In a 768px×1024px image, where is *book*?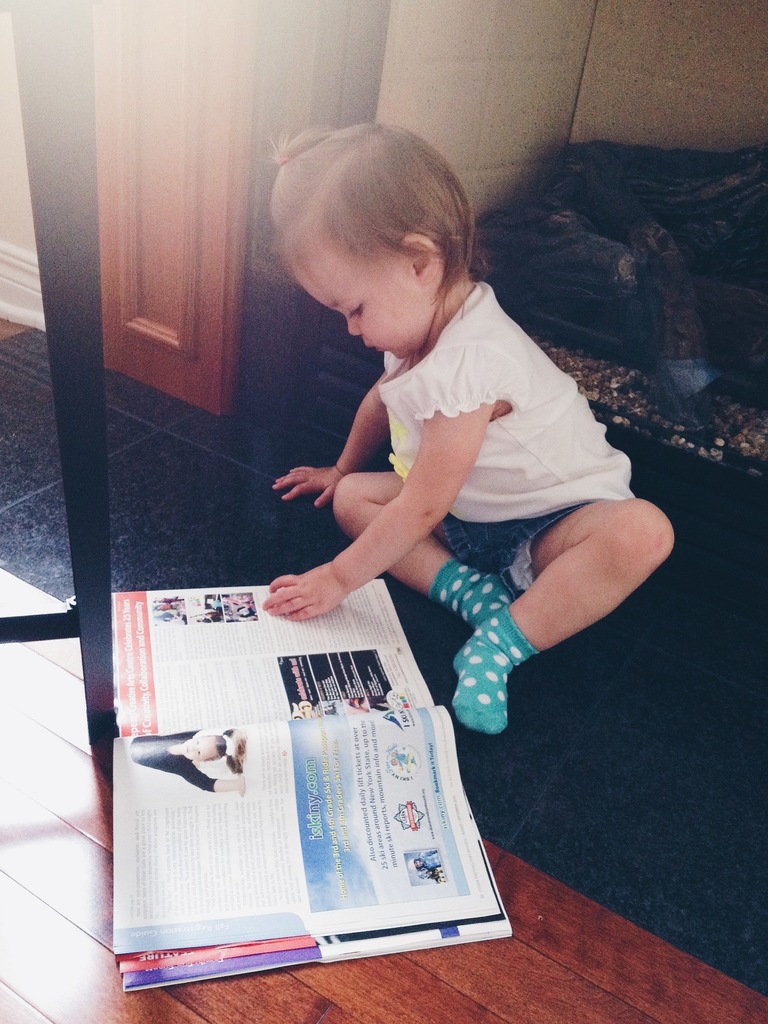
x1=101 y1=578 x2=509 y2=994.
